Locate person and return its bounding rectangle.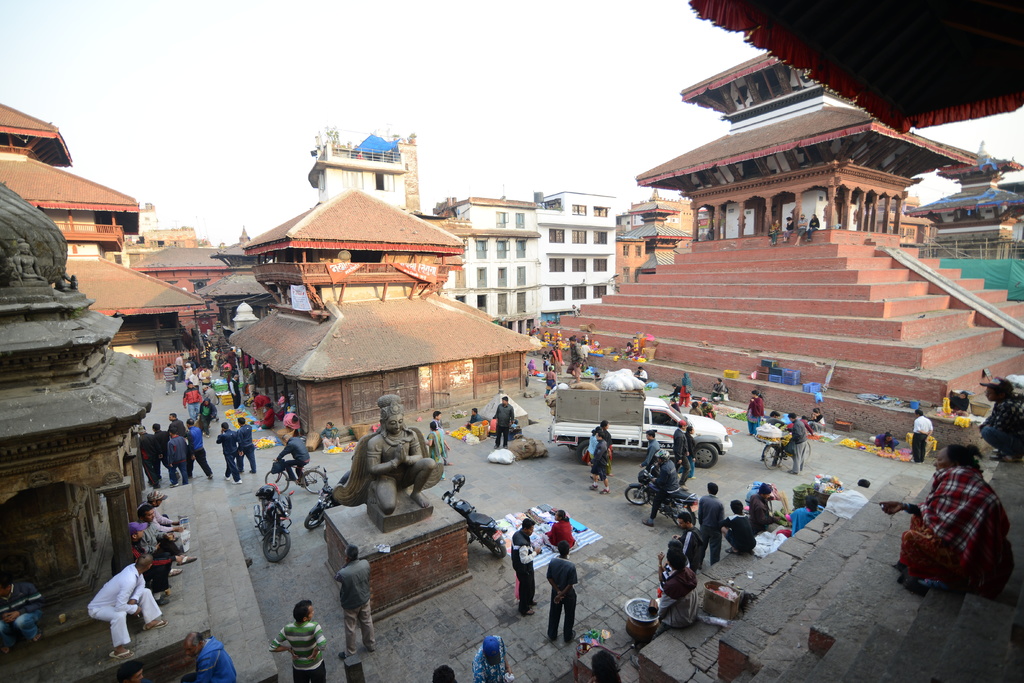
<box>185,360,195,368</box>.
